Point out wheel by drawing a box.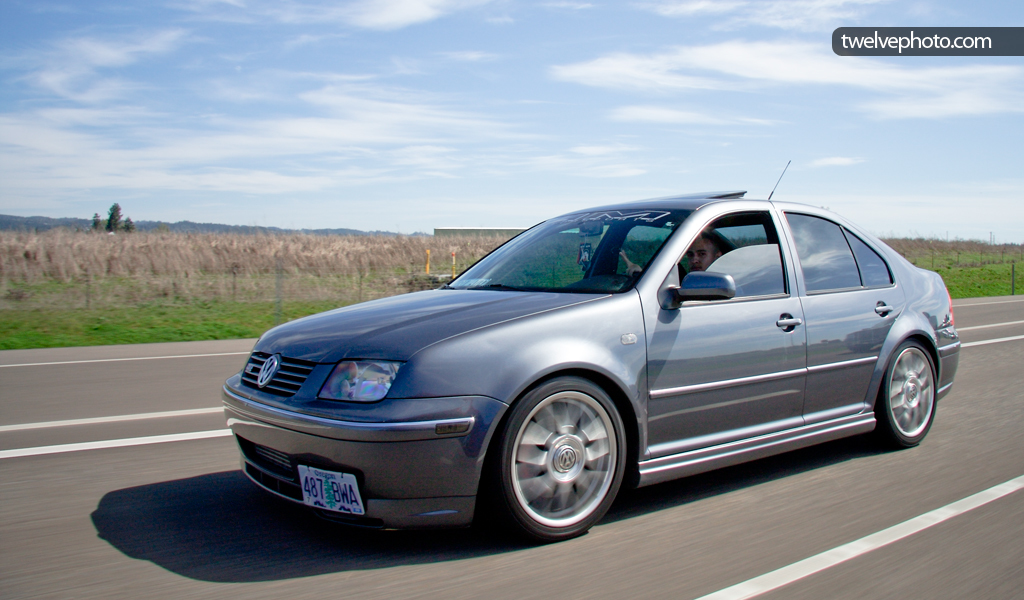
[left=497, top=377, right=627, bottom=542].
